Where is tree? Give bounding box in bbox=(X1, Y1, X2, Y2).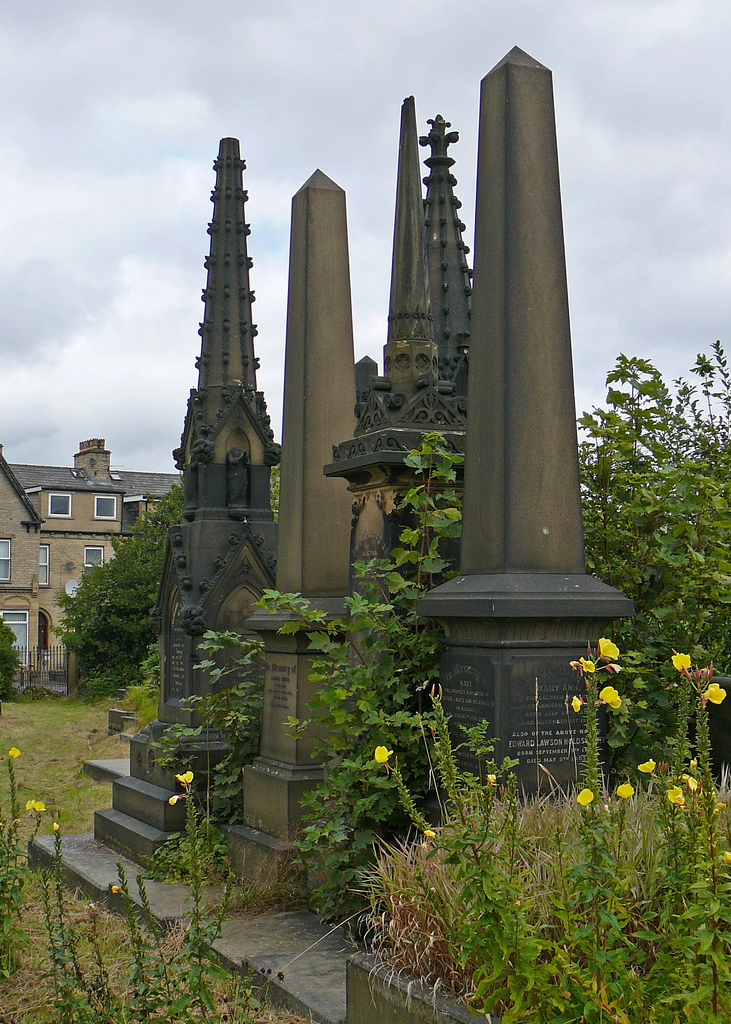
bbox=(255, 420, 469, 920).
